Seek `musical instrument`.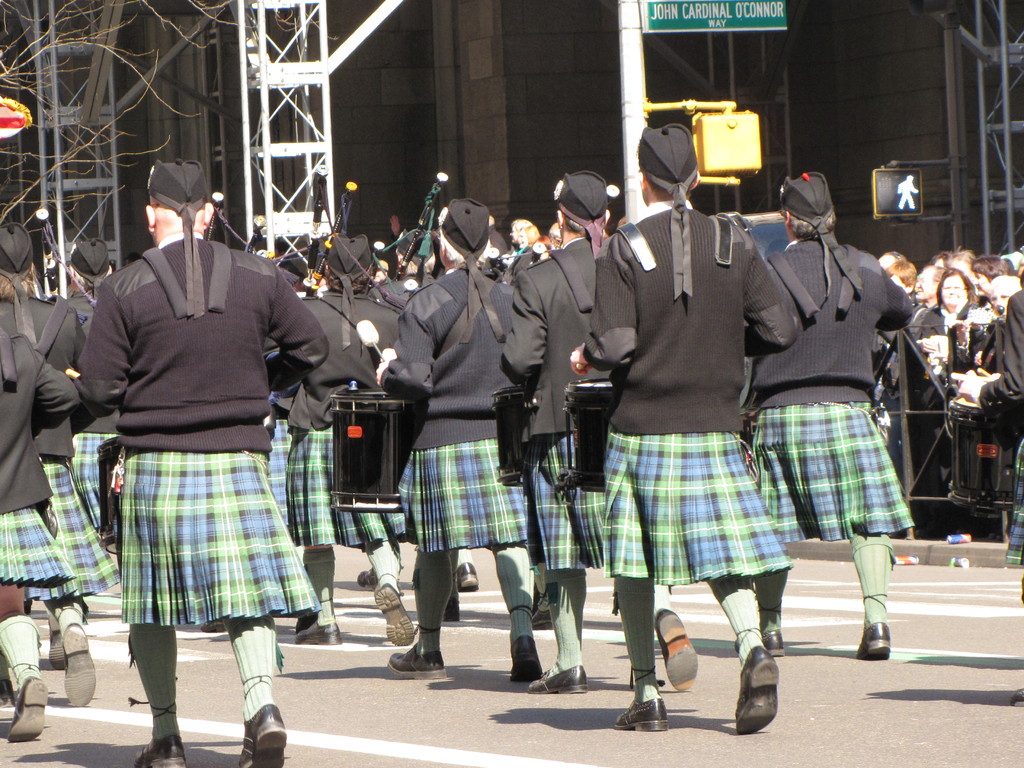
[246, 209, 274, 261].
